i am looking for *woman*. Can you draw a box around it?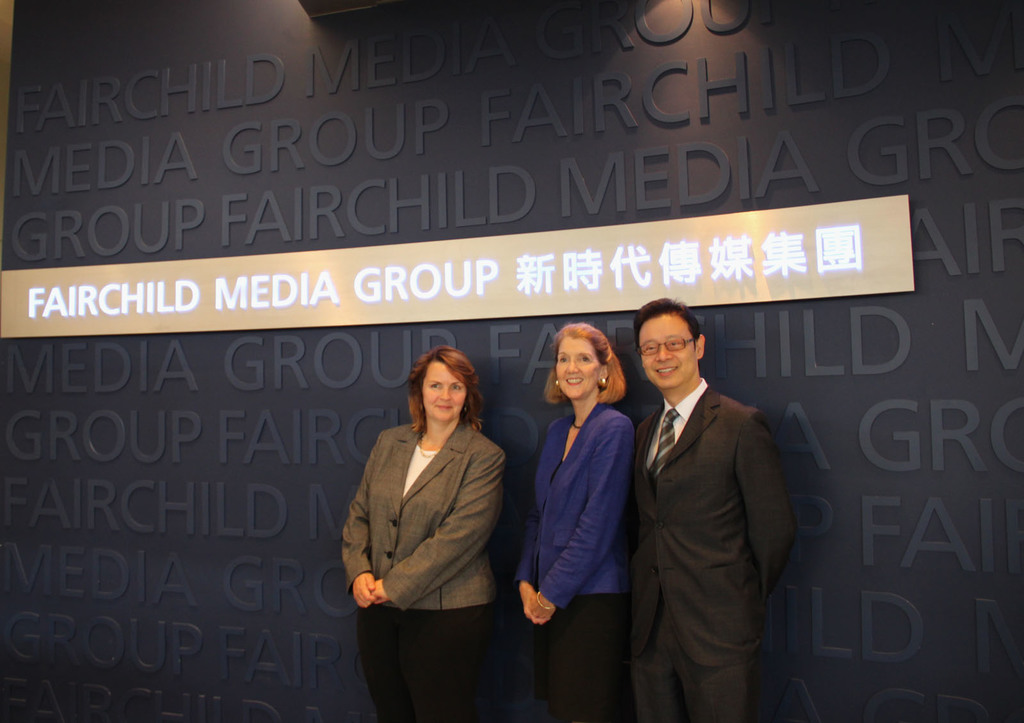
Sure, the bounding box is 509 324 640 722.
